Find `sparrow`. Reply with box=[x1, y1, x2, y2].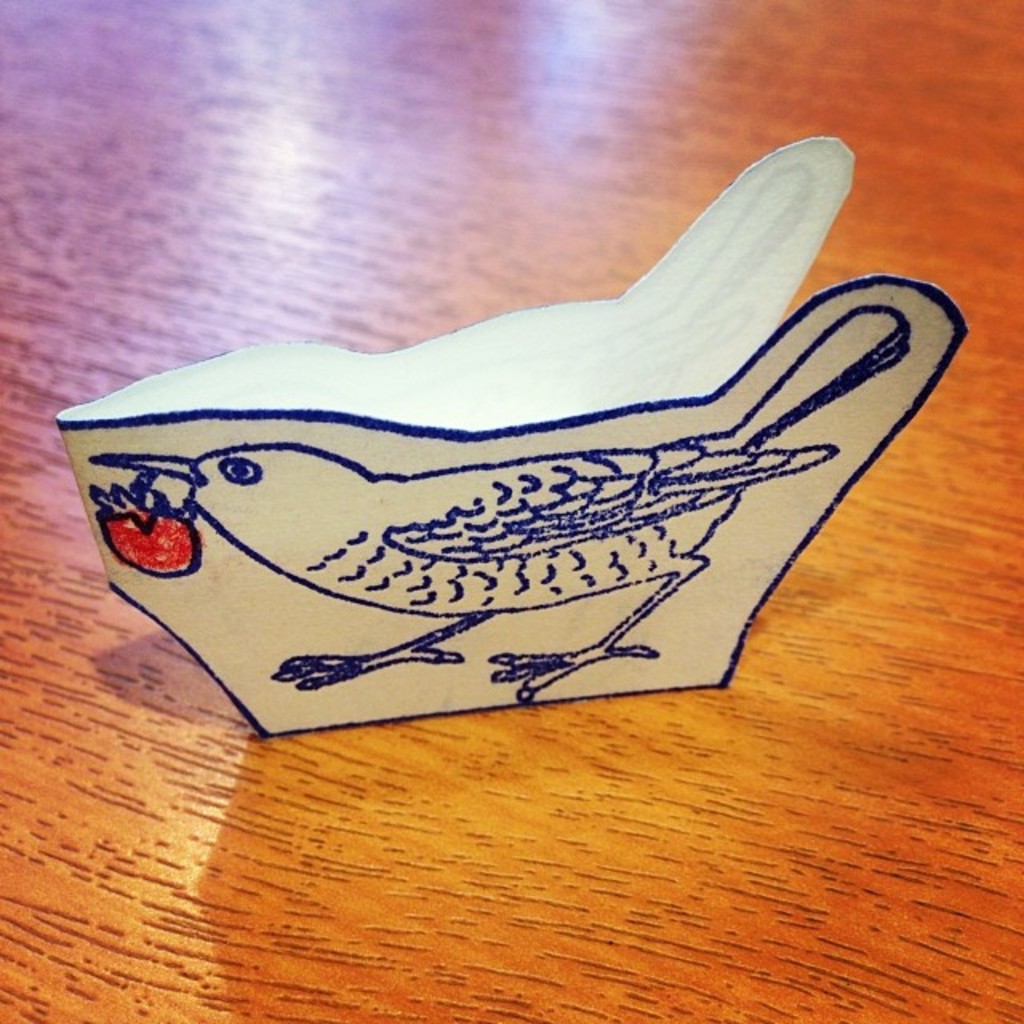
box=[90, 299, 915, 702].
